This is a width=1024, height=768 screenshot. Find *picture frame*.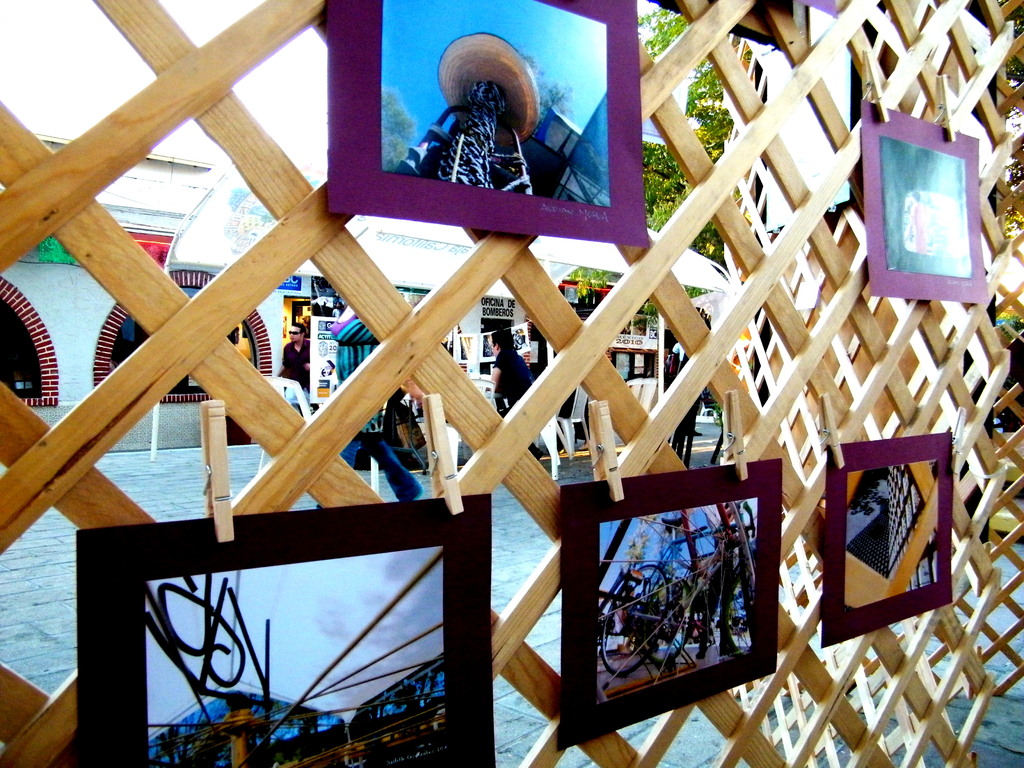
Bounding box: crop(563, 458, 773, 749).
